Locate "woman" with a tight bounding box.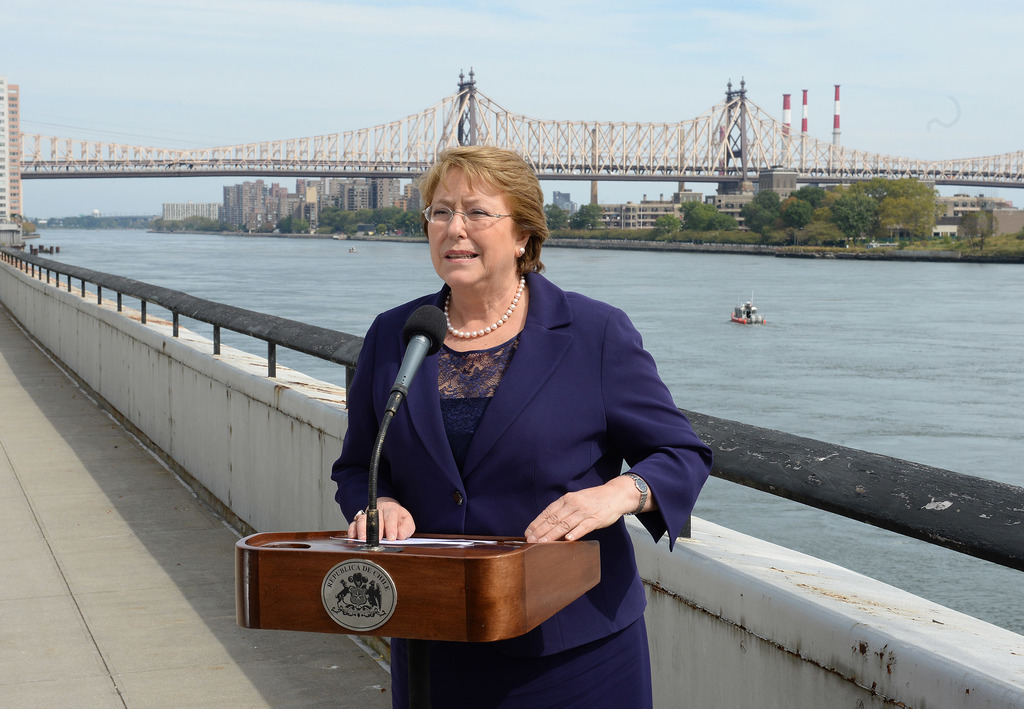
338 161 666 646.
